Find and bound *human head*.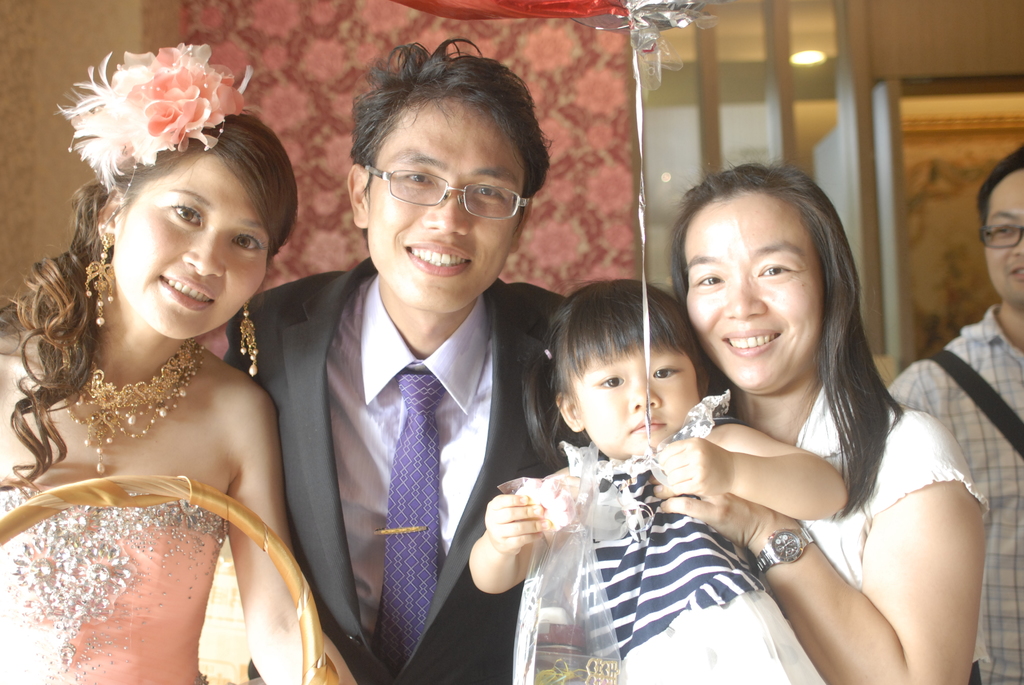
Bound: box(49, 35, 299, 343).
